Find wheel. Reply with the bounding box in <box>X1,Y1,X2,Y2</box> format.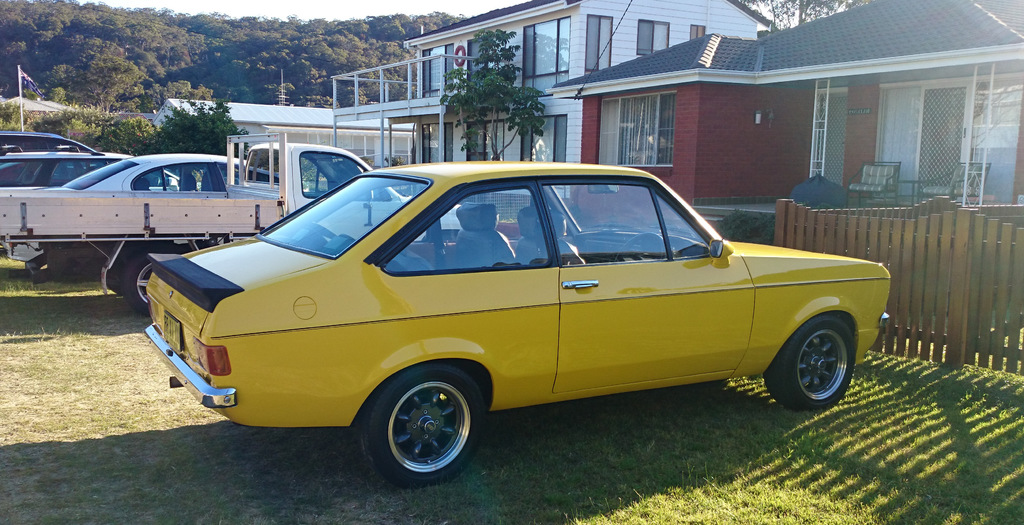
<box>119,246,189,313</box>.
